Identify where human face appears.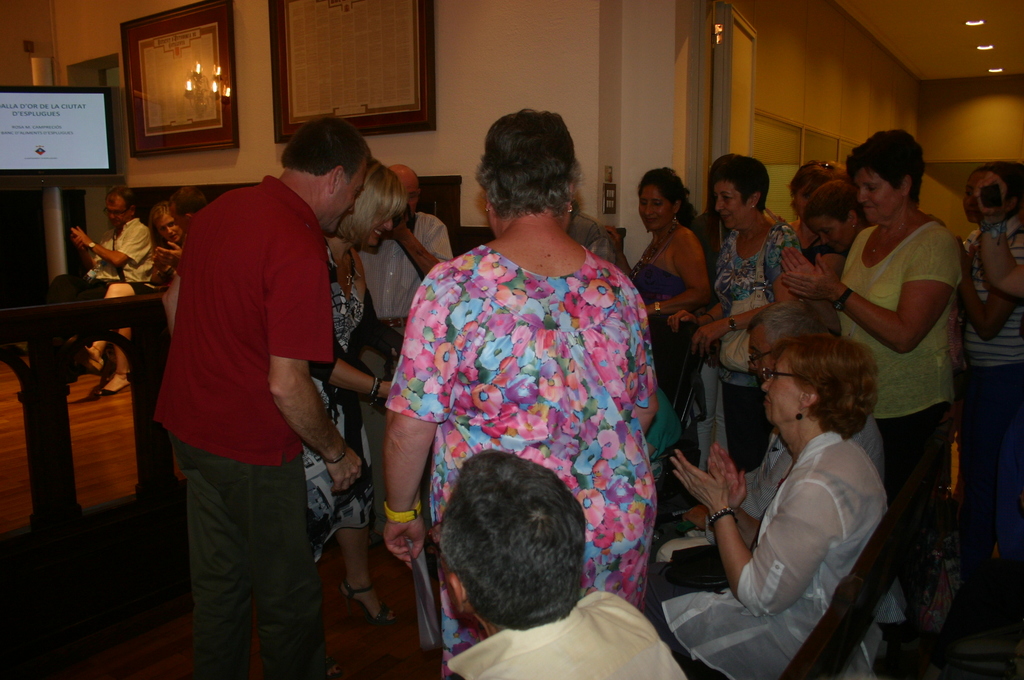
Appears at 104/193/127/231.
